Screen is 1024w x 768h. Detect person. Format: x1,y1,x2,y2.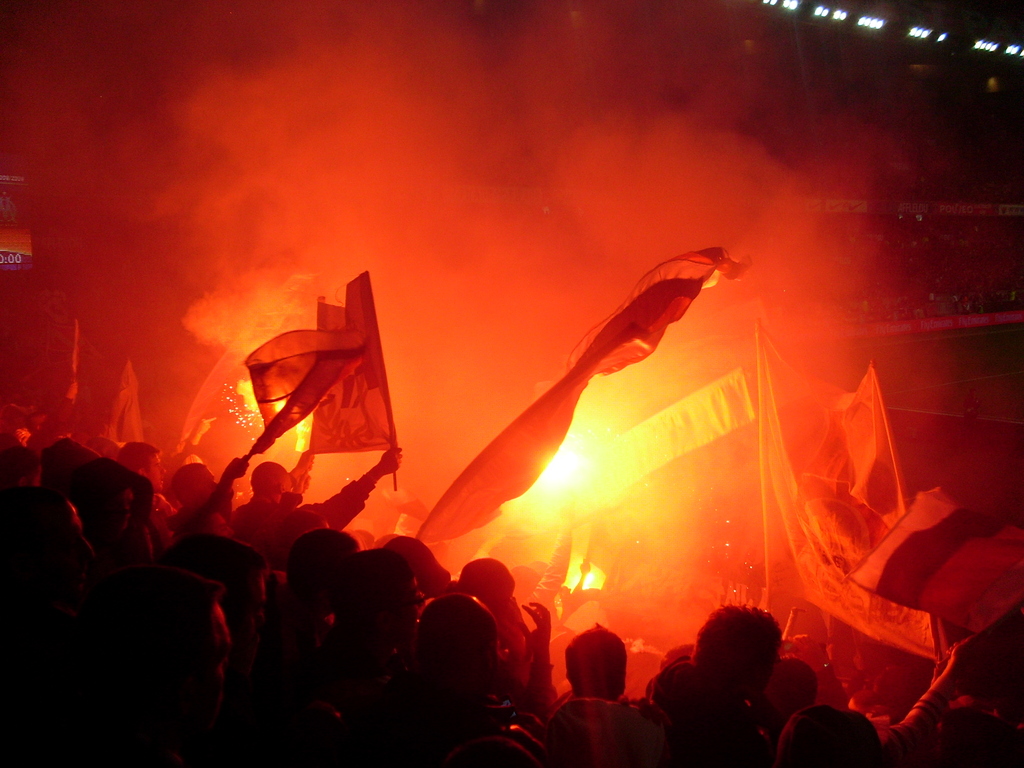
19,372,60,412.
